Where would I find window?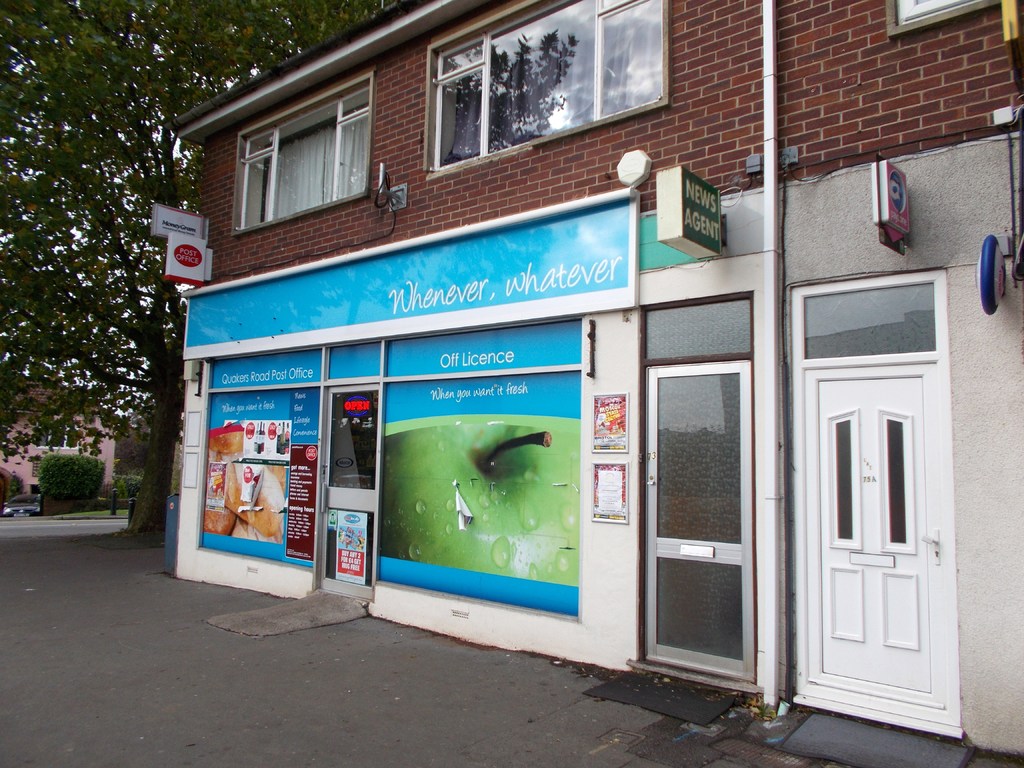
At (x1=432, y1=0, x2=660, y2=172).
